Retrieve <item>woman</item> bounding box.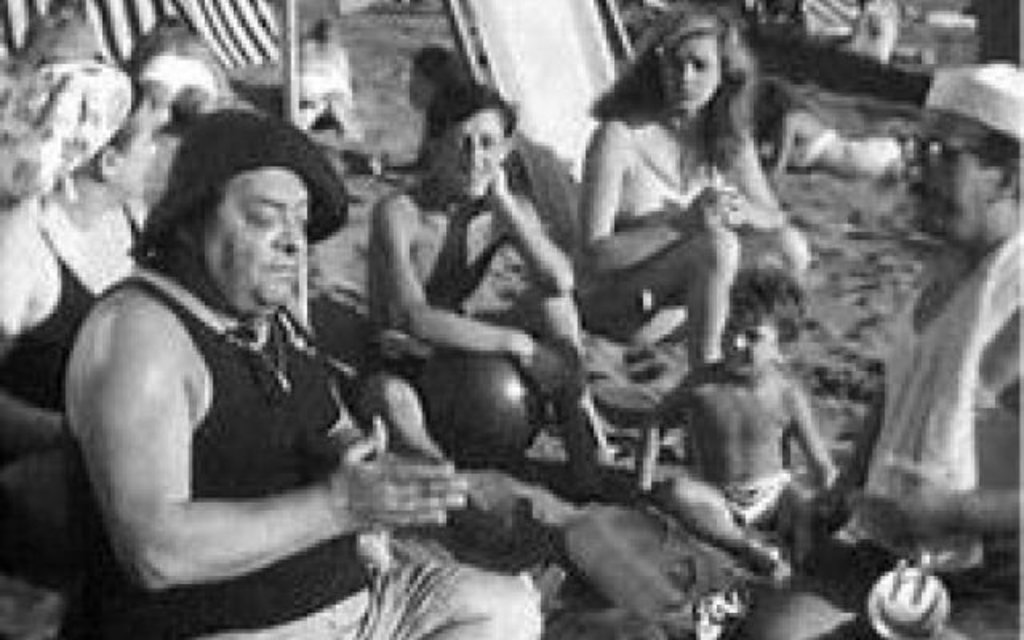
Bounding box: l=0, t=42, r=171, b=482.
